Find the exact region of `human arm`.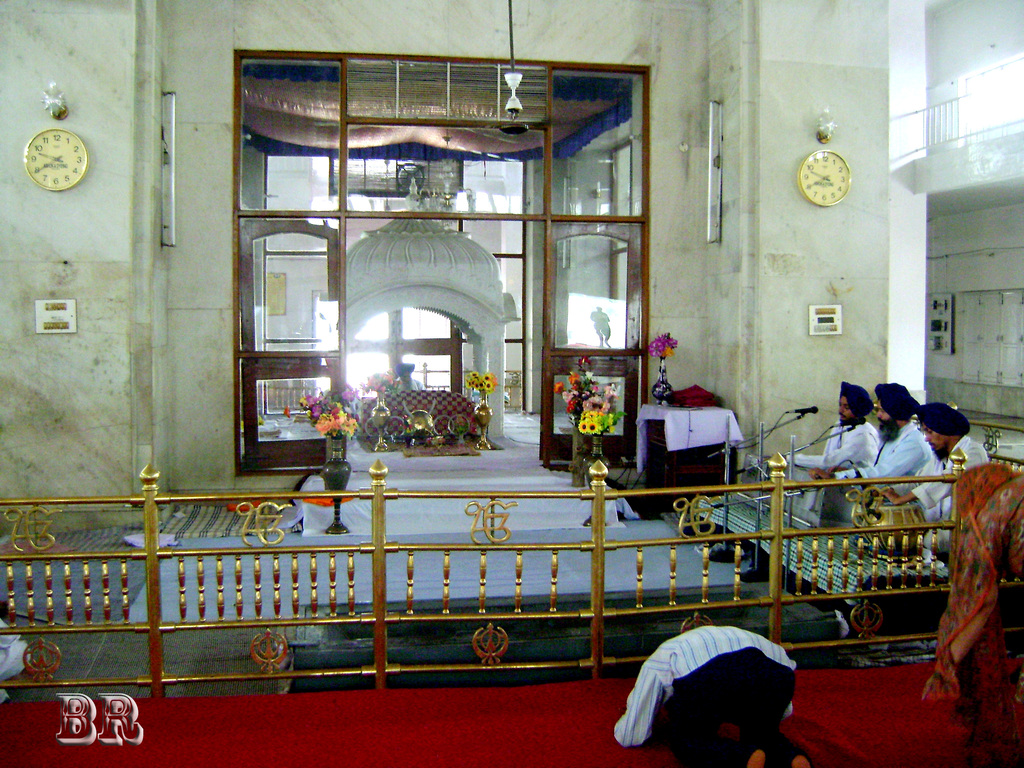
Exact region: box=[785, 420, 870, 472].
